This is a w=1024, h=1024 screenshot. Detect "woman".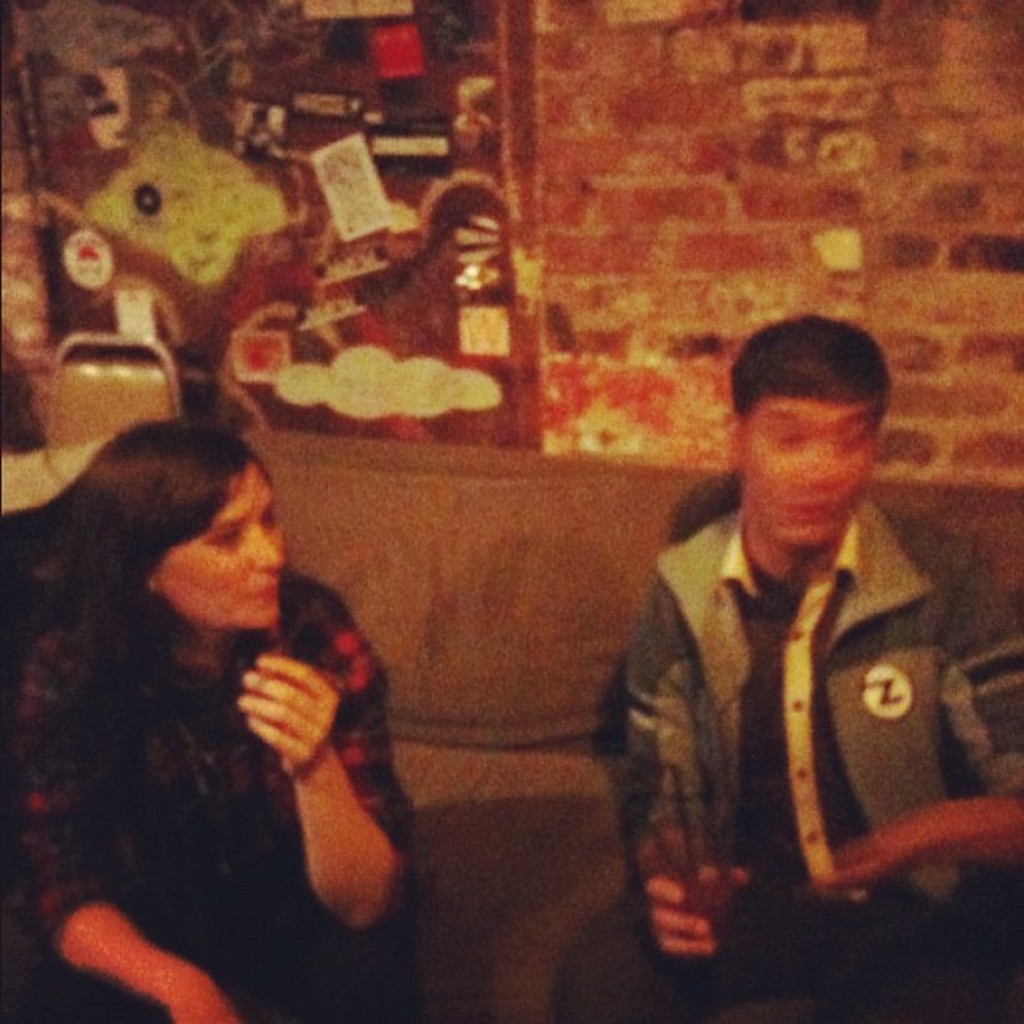
{"left": 5, "top": 385, "right": 420, "bottom": 1004}.
